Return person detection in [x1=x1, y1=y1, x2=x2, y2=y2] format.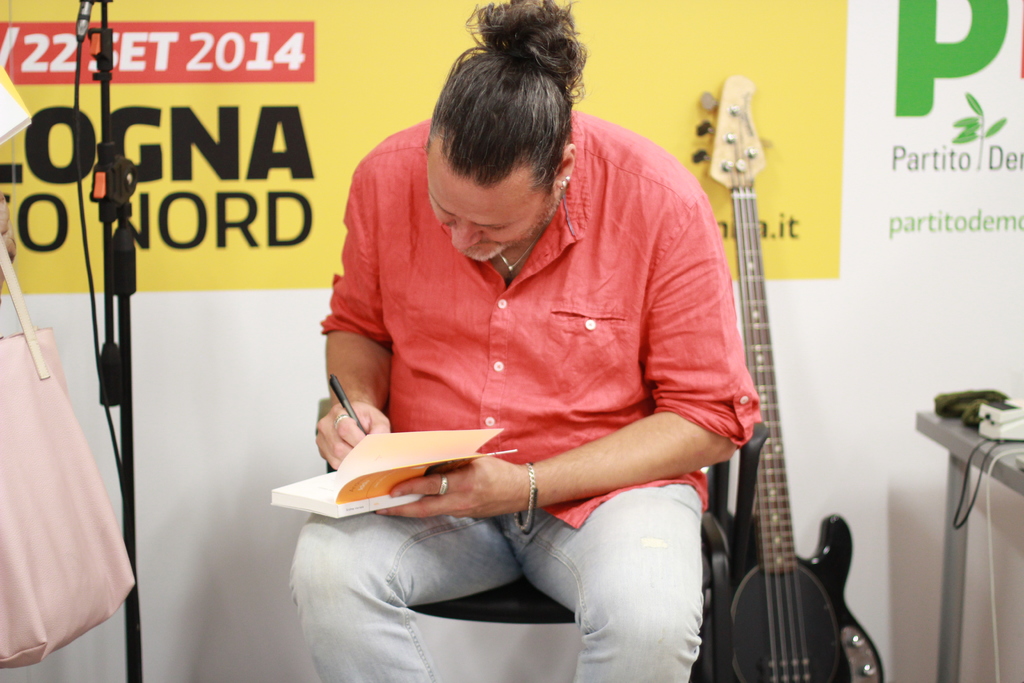
[x1=301, y1=28, x2=804, y2=650].
